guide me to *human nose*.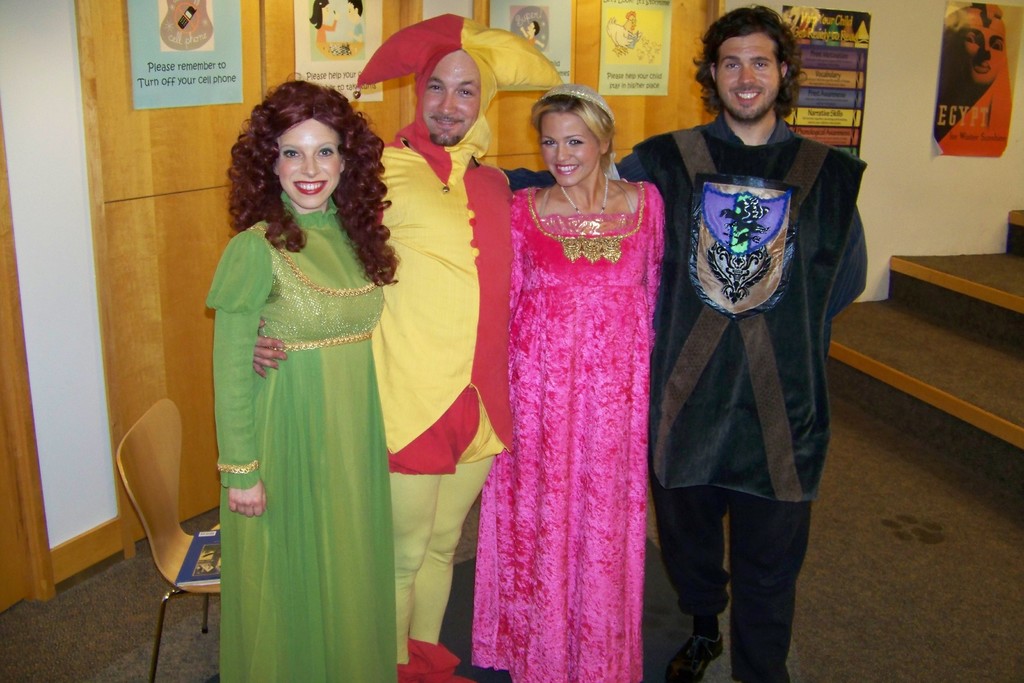
Guidance: <region>740, 68, 753, 84</region>.
